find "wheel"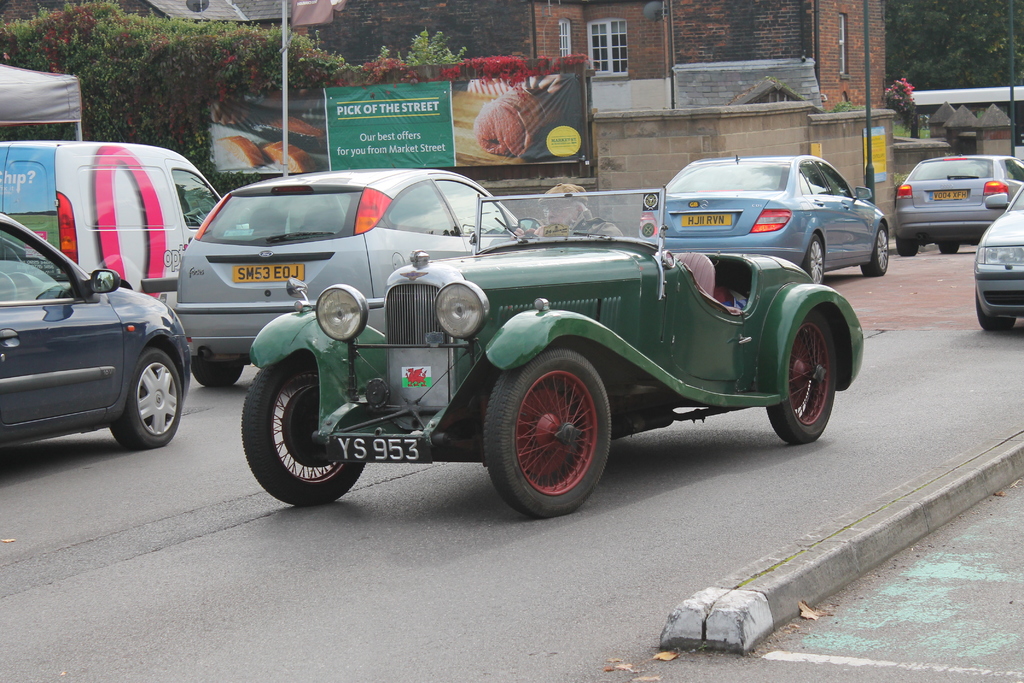
[765,311,836,447]
